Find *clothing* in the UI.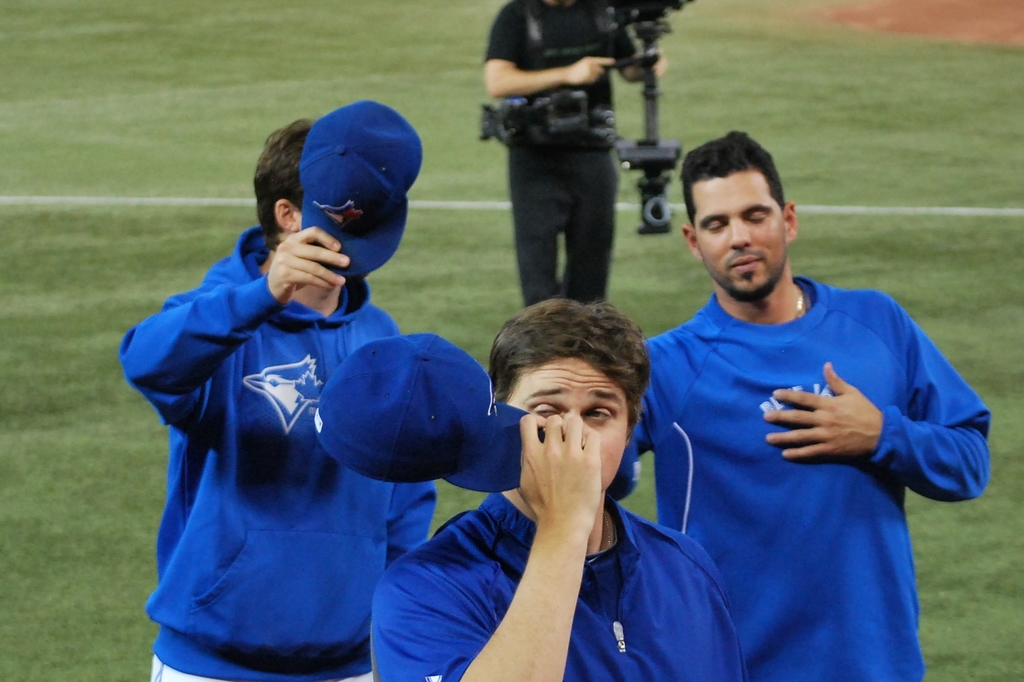
UI element at [x1=481, y1=0, x2=640, y2=307].
